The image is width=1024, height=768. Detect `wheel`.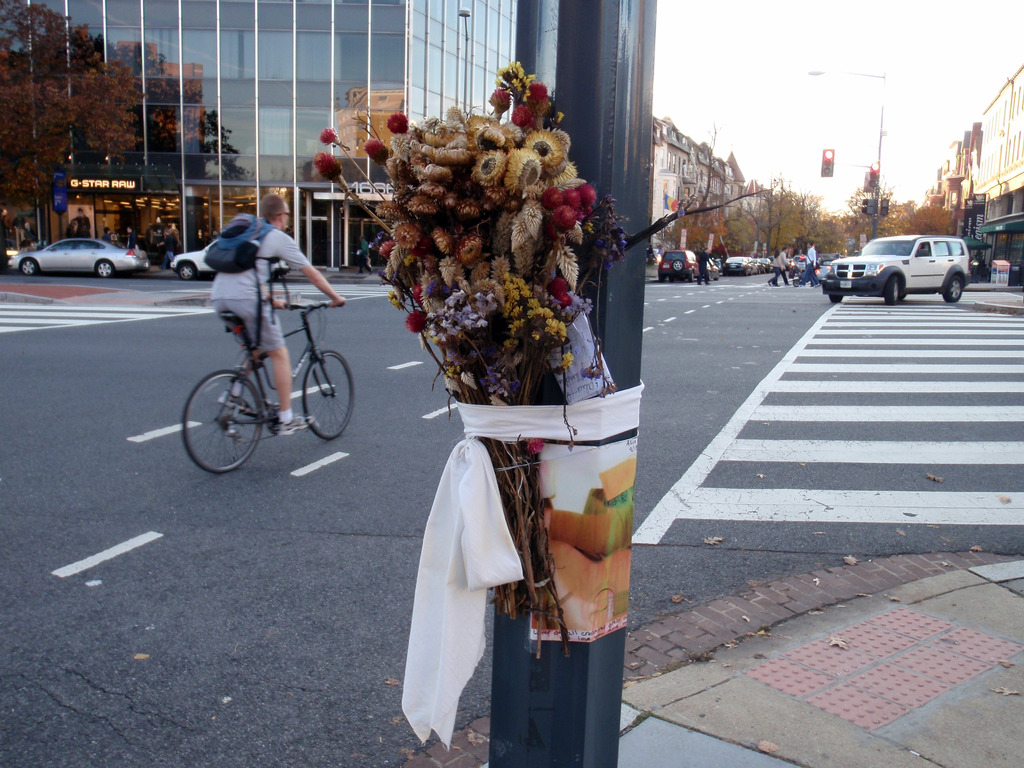
Detection: select_region(180, 363, 251, 477).
